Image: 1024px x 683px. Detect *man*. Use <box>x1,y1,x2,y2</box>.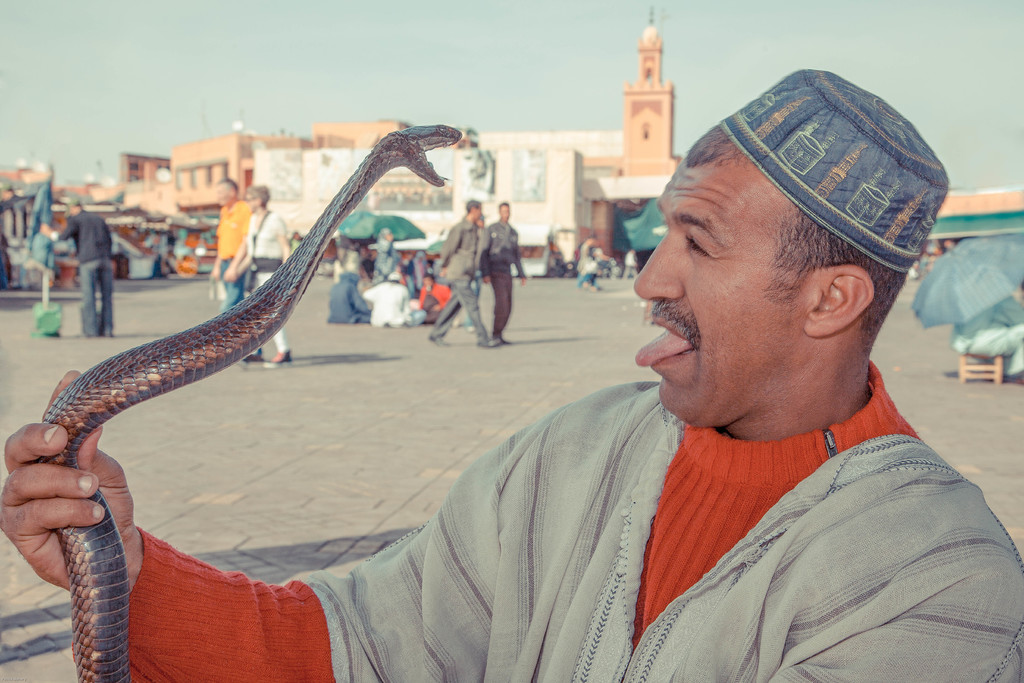
<box>0,63,1023,682</box>.
